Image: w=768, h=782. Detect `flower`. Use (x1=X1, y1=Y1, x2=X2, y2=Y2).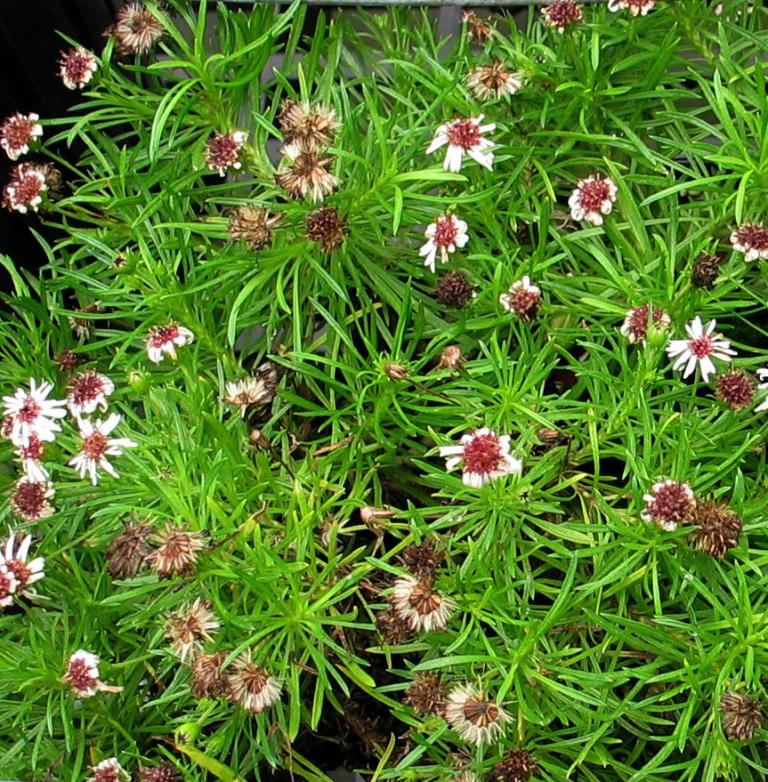
(x1=70, y1=307, x2=101, y2=339).
